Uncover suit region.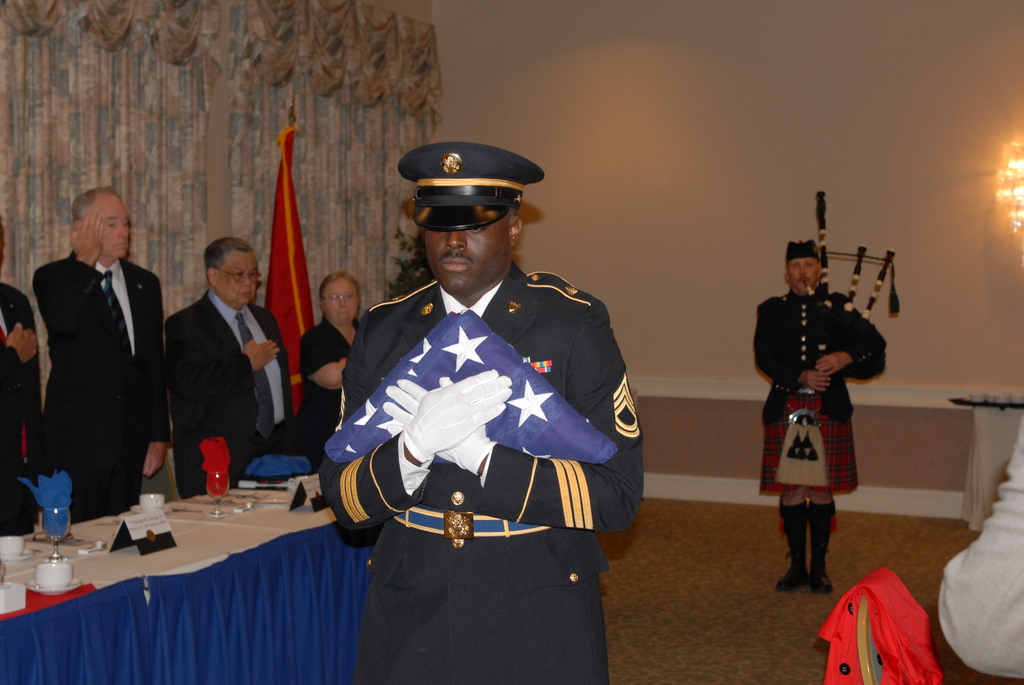
Uncovered: l=320, t=260, r=645, b=684.
